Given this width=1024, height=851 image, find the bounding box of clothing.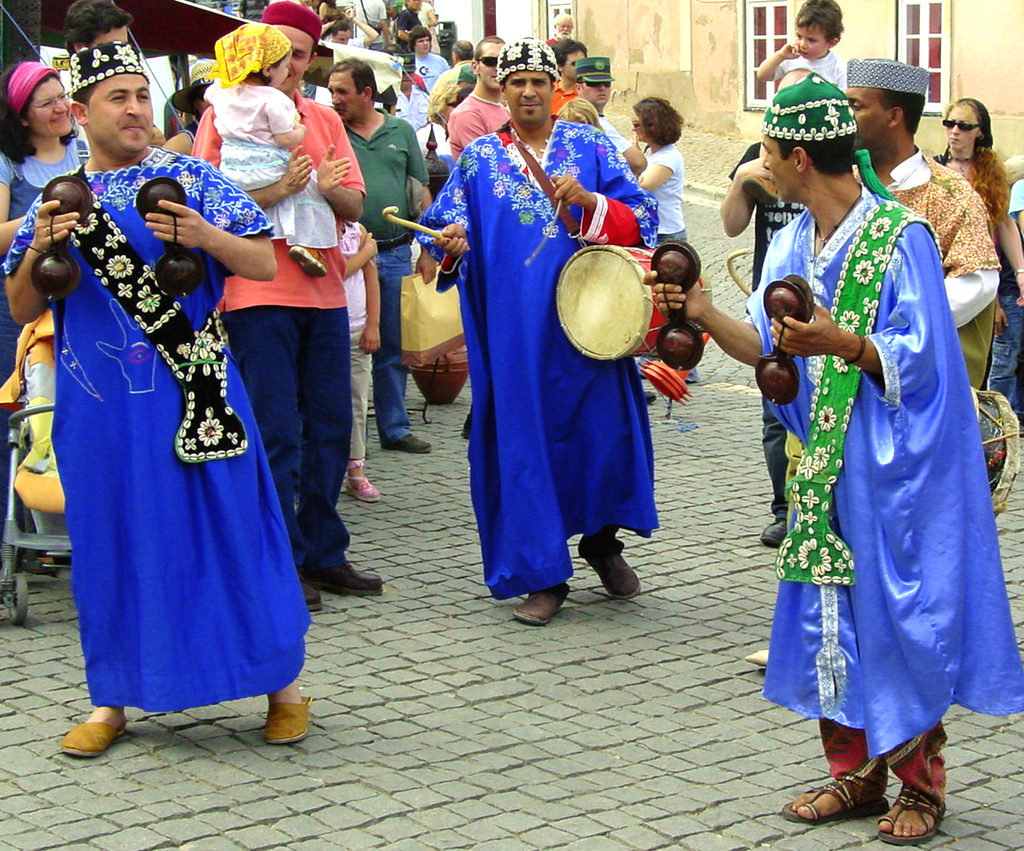
324:18:368:52.
